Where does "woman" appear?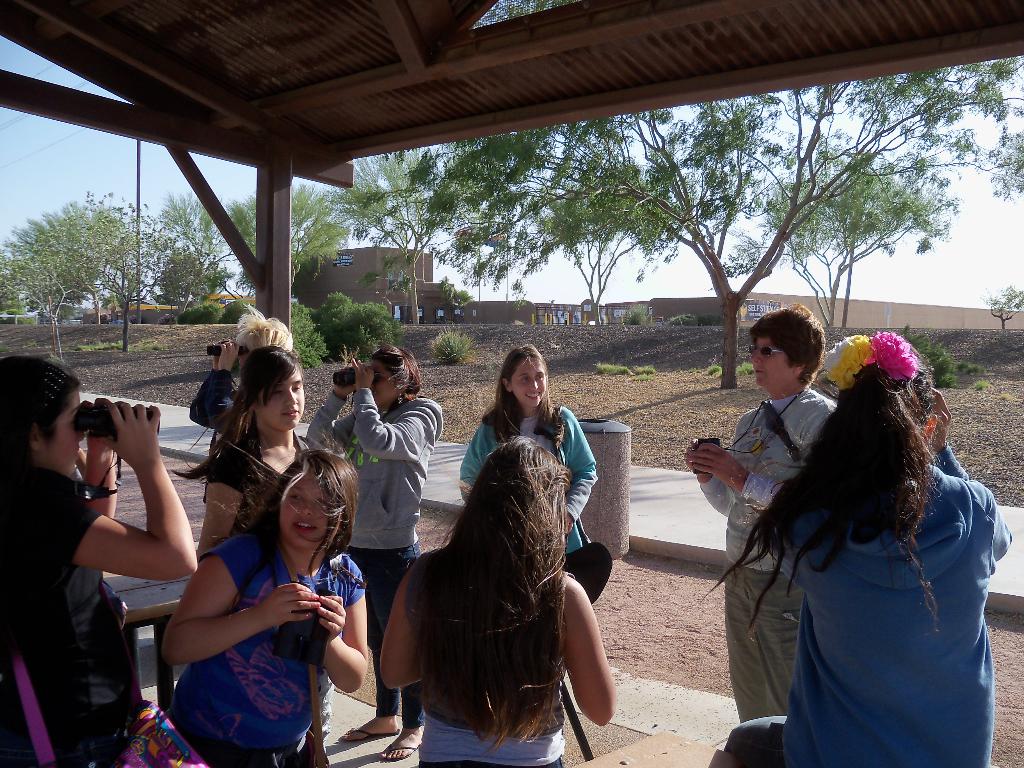
Appears at (302,344,445,767).
